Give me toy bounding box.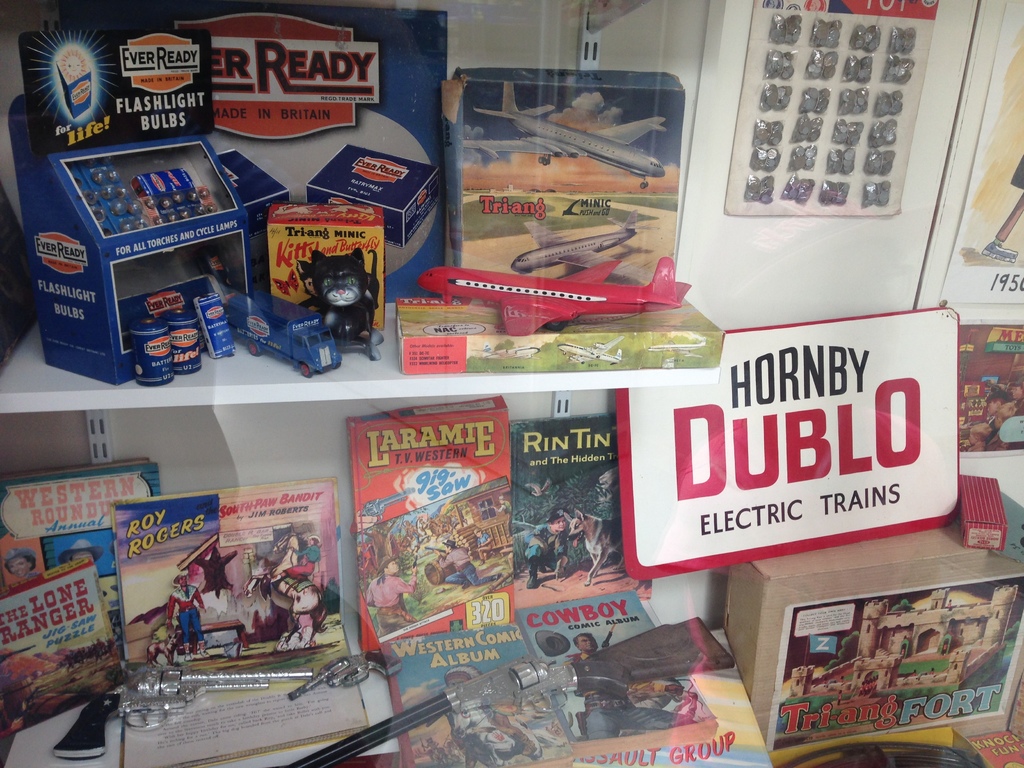
Rect(558, 515, 627, 588).
